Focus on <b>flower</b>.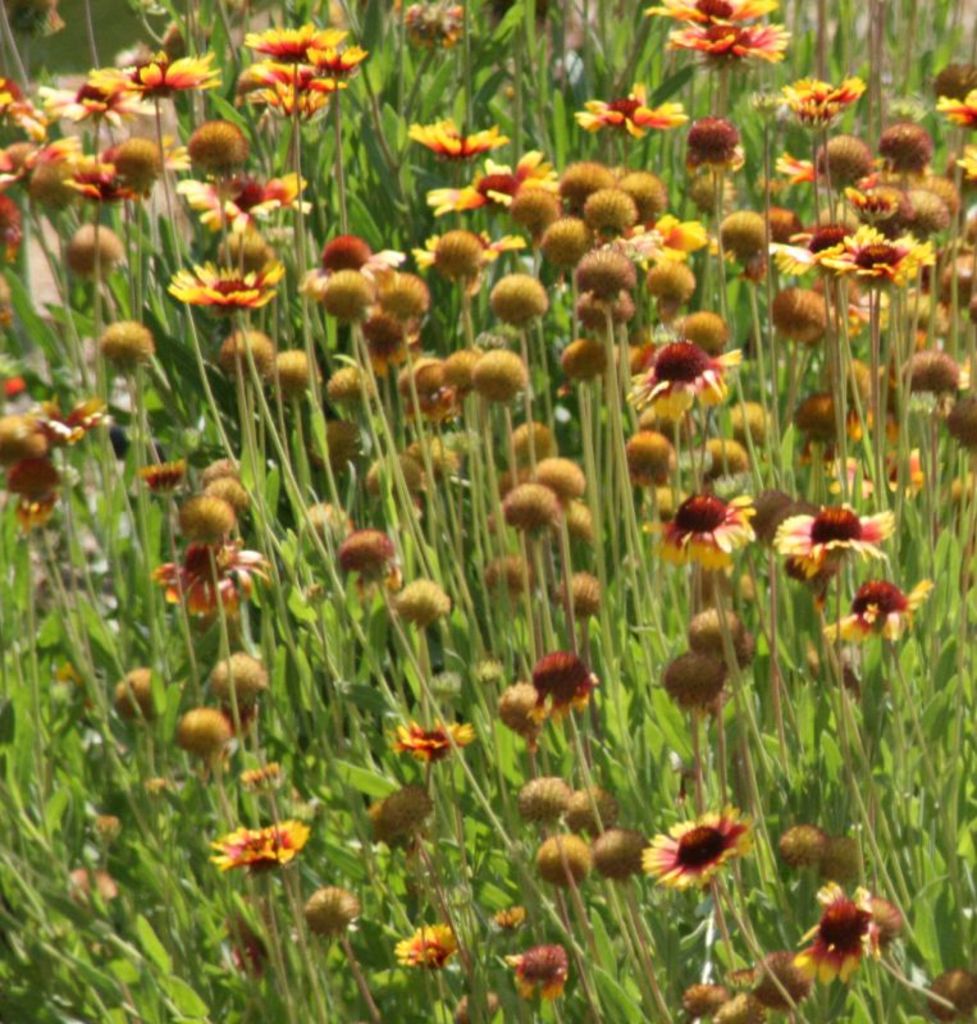
Focused at box(430, 168, 549, 210).
